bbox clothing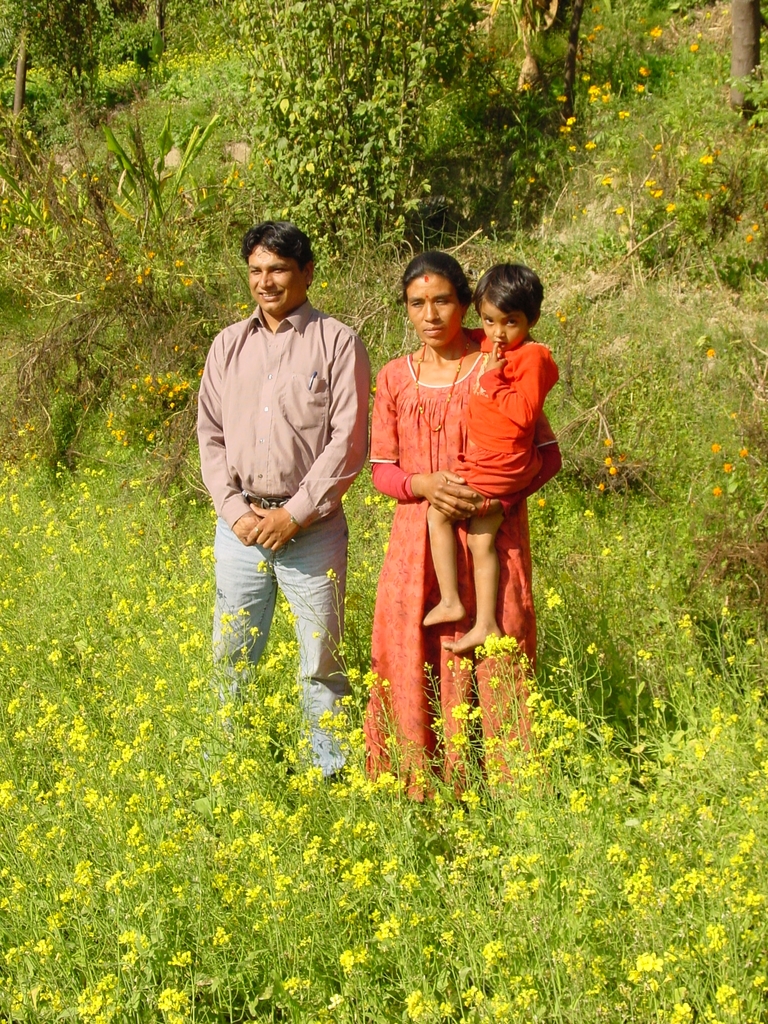
detection(455, 328, 564, 495)
